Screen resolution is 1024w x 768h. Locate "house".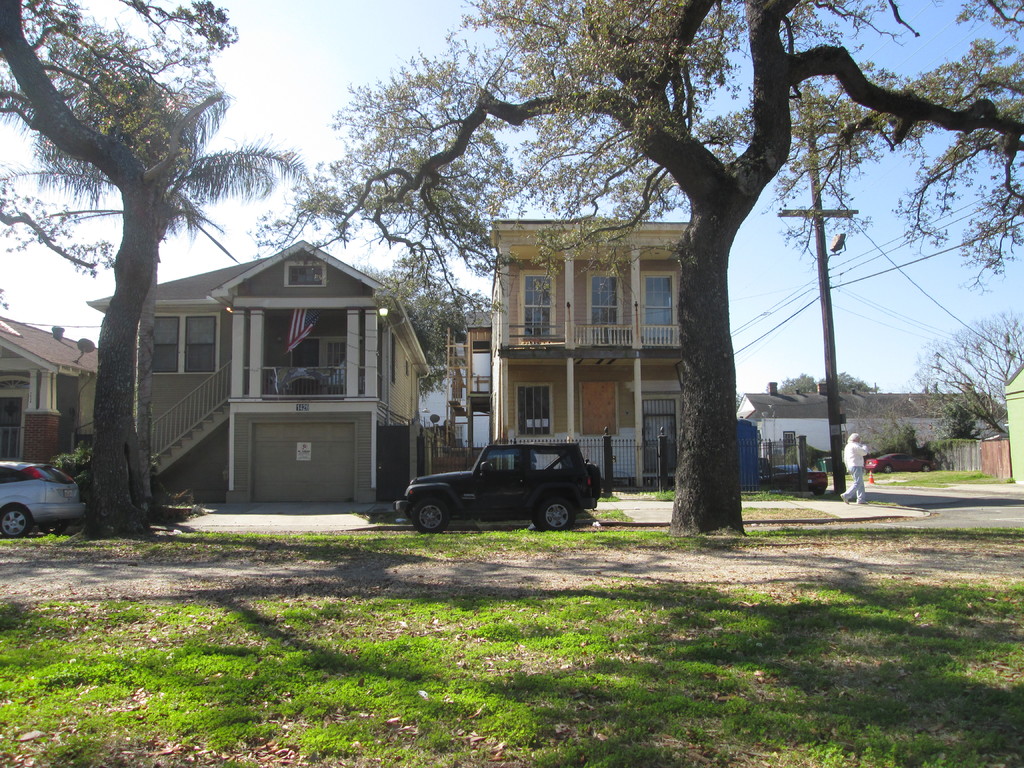
box(484, 209, 698, 502).
